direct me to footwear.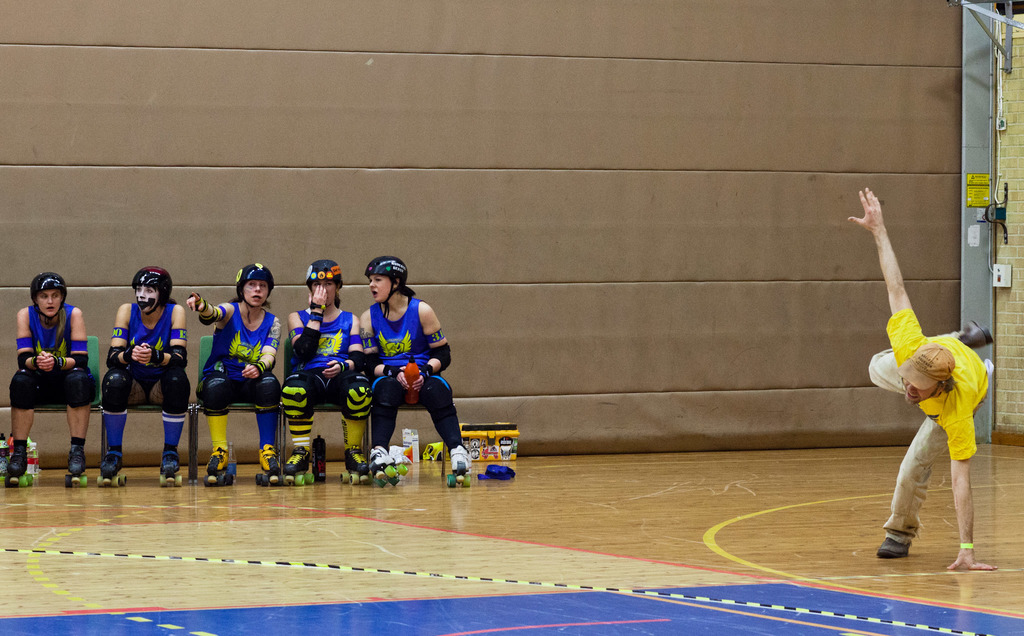
Direction: <box>875,535,911,558</box>.
